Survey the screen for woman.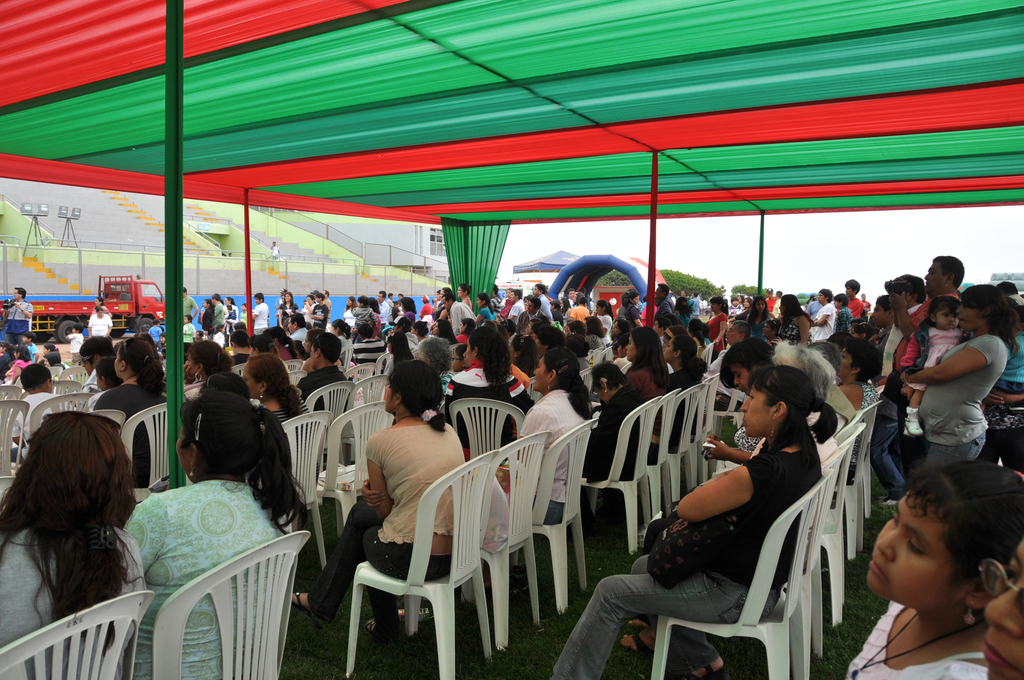
Survey found: bbox=(177, 334, 235, 407).
